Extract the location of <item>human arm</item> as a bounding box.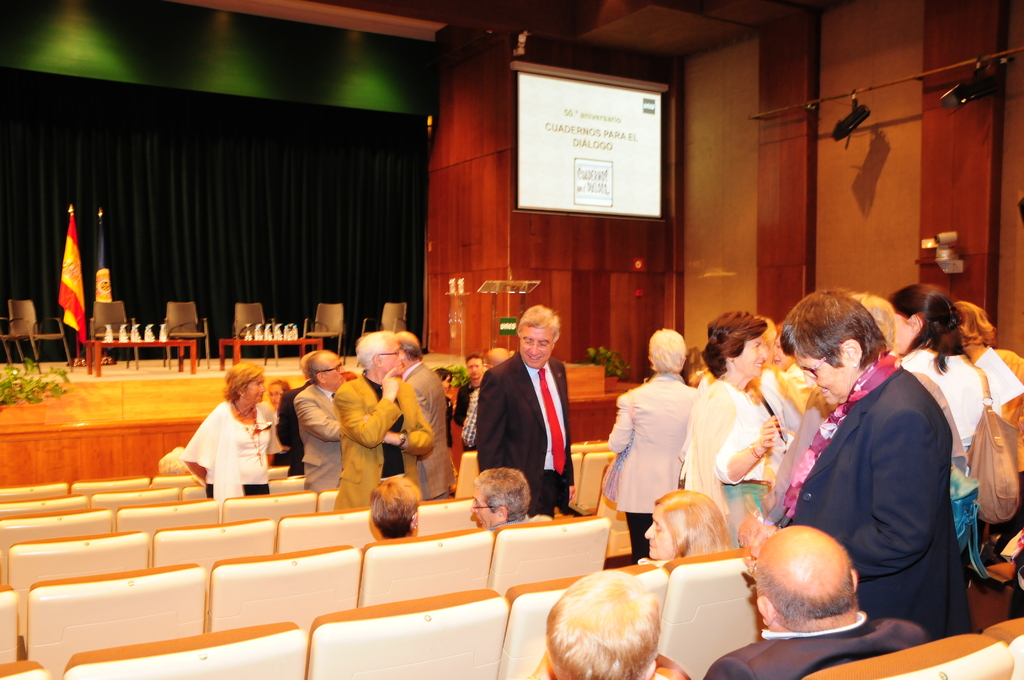
pyautogui.locateOnScreen(381, 387, 430, 446).
